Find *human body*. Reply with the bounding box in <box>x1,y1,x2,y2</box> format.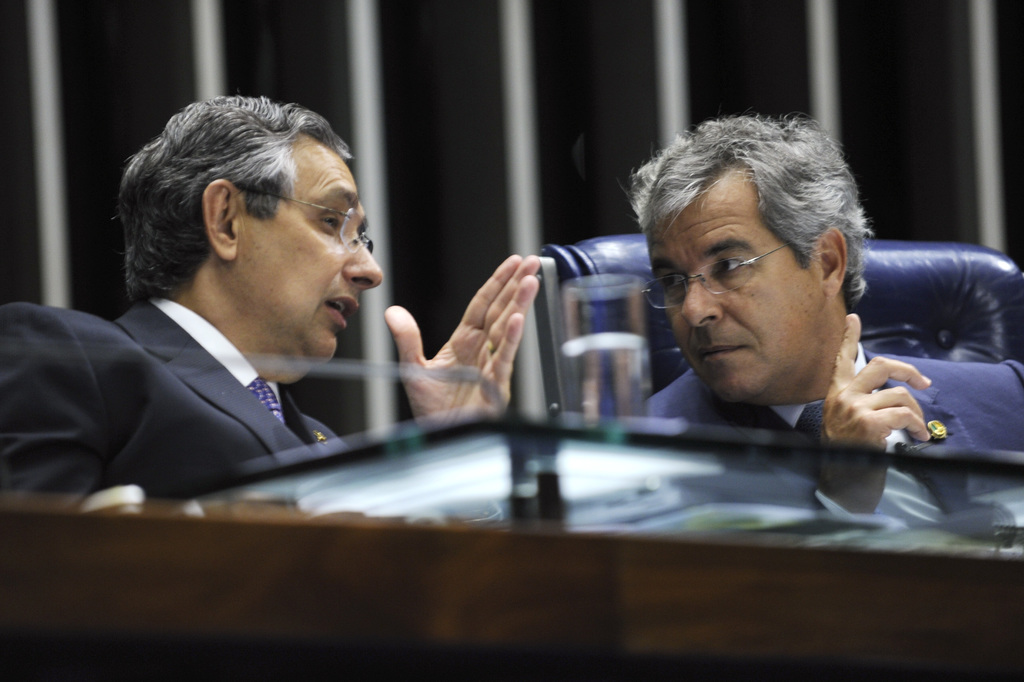
<box>605,163,980,466</box>.
